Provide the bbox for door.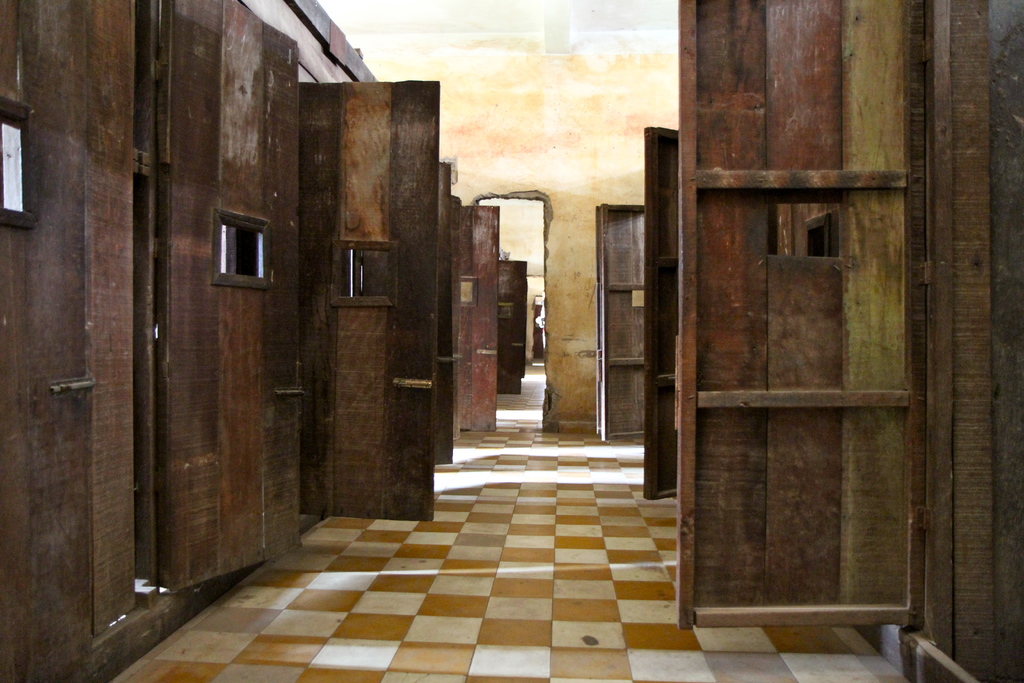
[601, 201, 643, 441].
